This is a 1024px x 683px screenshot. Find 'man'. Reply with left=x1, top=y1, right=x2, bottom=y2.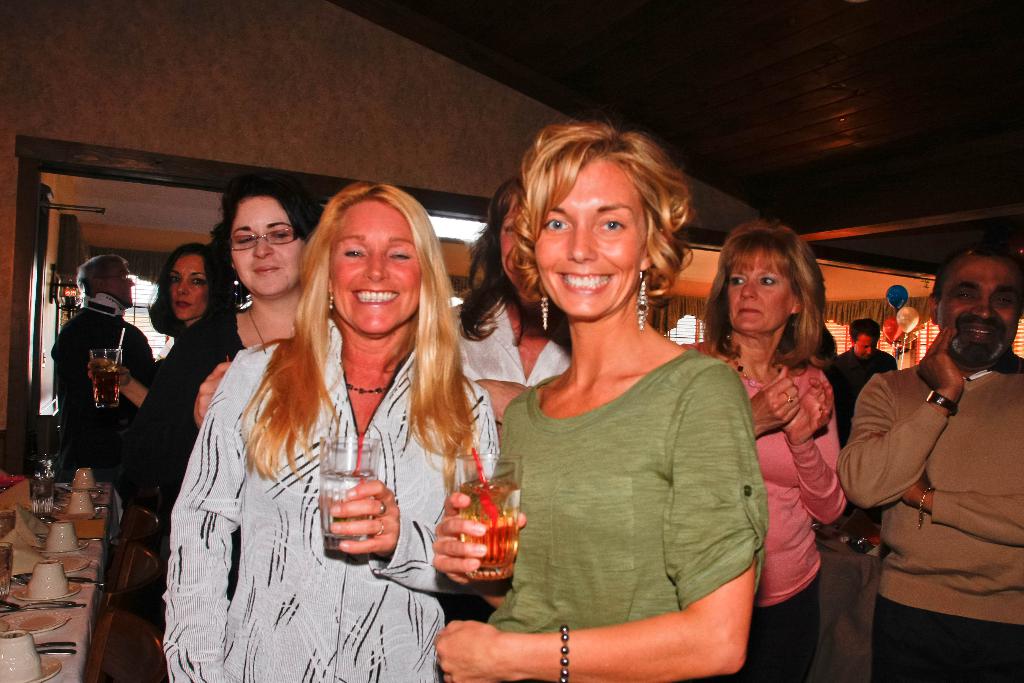
left=829, top=318, right=902, bottom=441.
